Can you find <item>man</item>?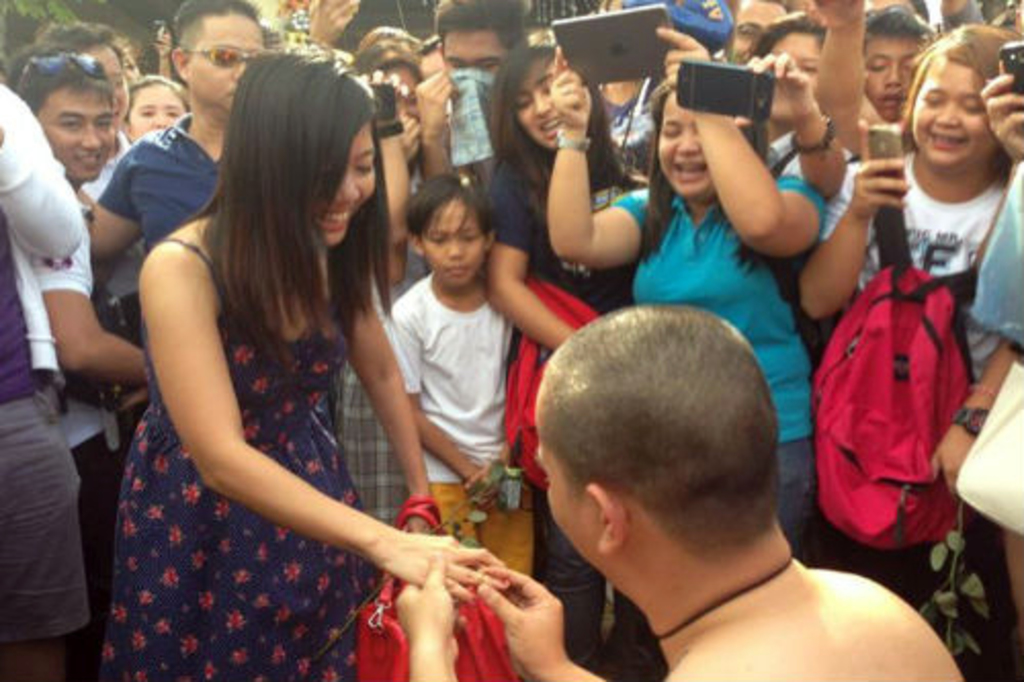
Yes, bounding box: bbox=(416, 0, 532, 180).
